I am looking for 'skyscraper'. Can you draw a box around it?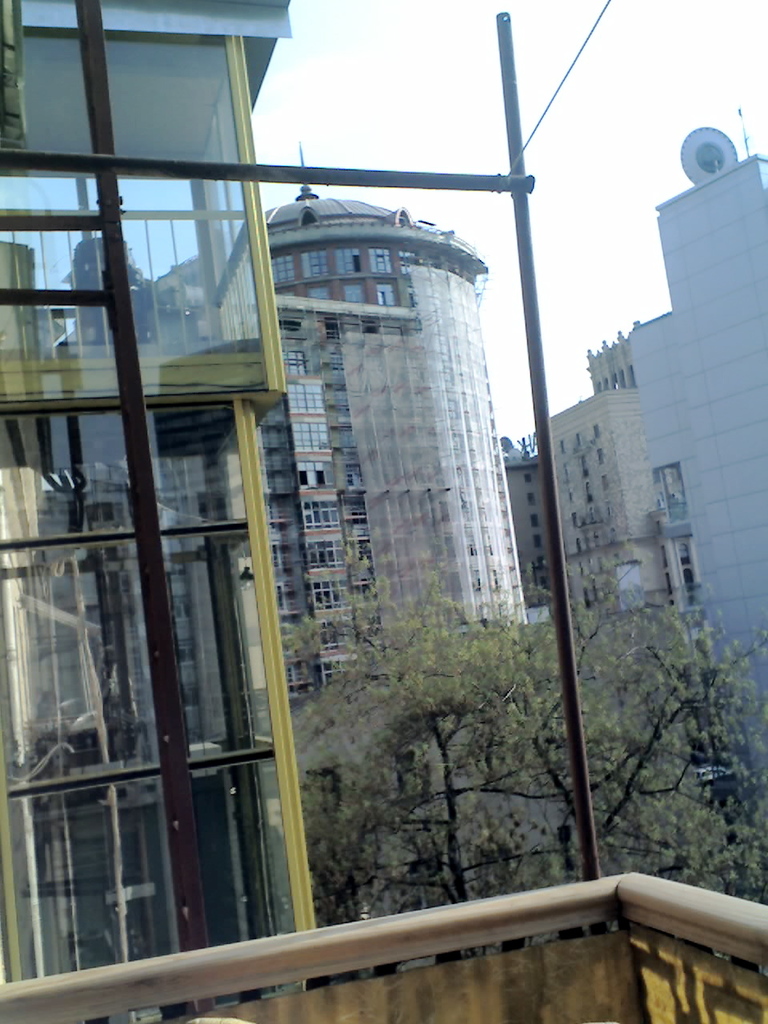
Sure, the bounding box is bbox=[230, 137, 546, 710].
